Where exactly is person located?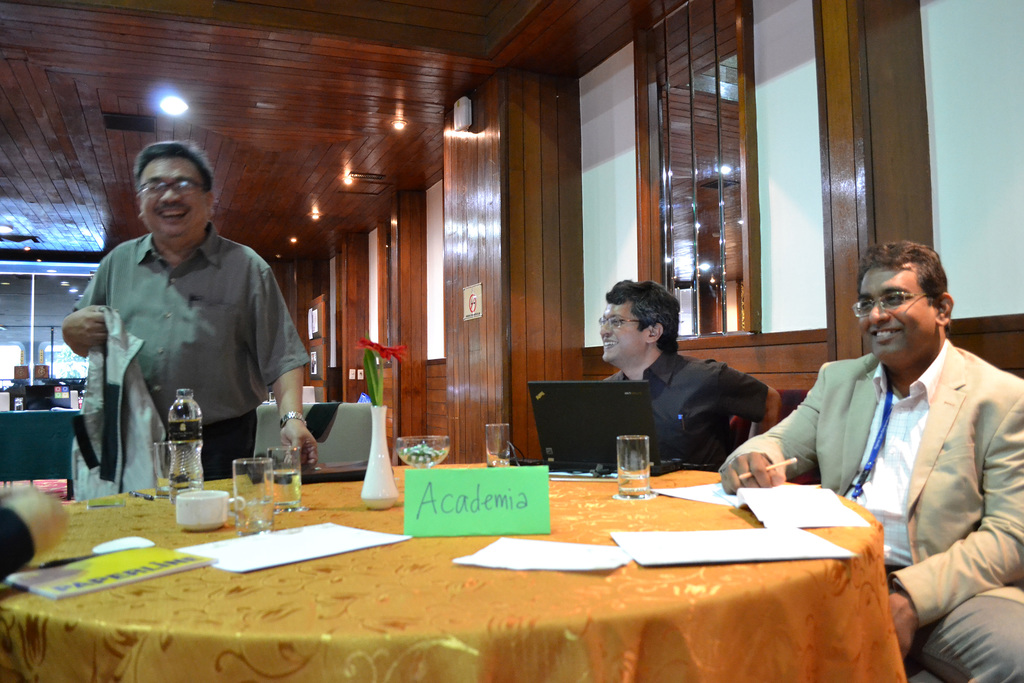
Its bounding box is {"left": 79, "top": 132, "right": 300, "bottom": 520}.
